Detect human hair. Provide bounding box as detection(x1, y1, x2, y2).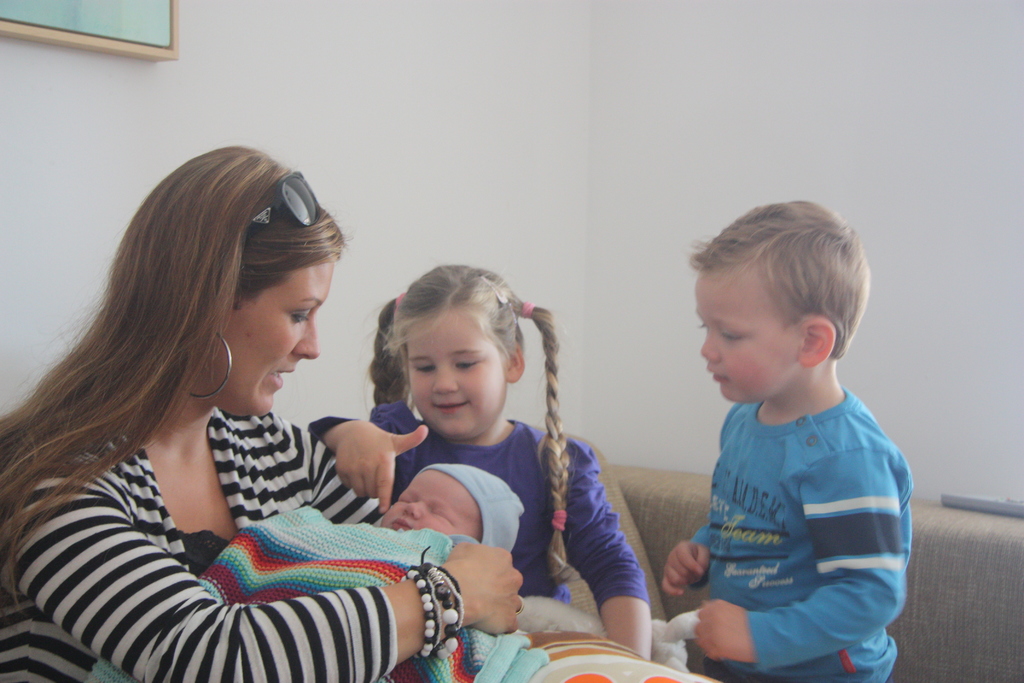
detection(684, 194, 870, 362).
